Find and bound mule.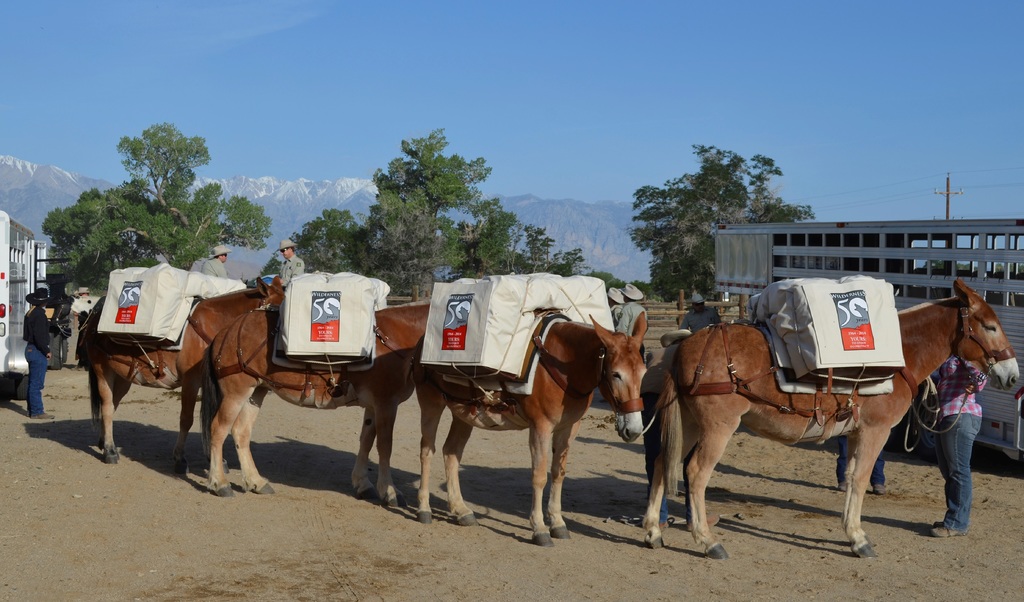
Bound: [x1=409, y1=282, x2=639, y2=549].
